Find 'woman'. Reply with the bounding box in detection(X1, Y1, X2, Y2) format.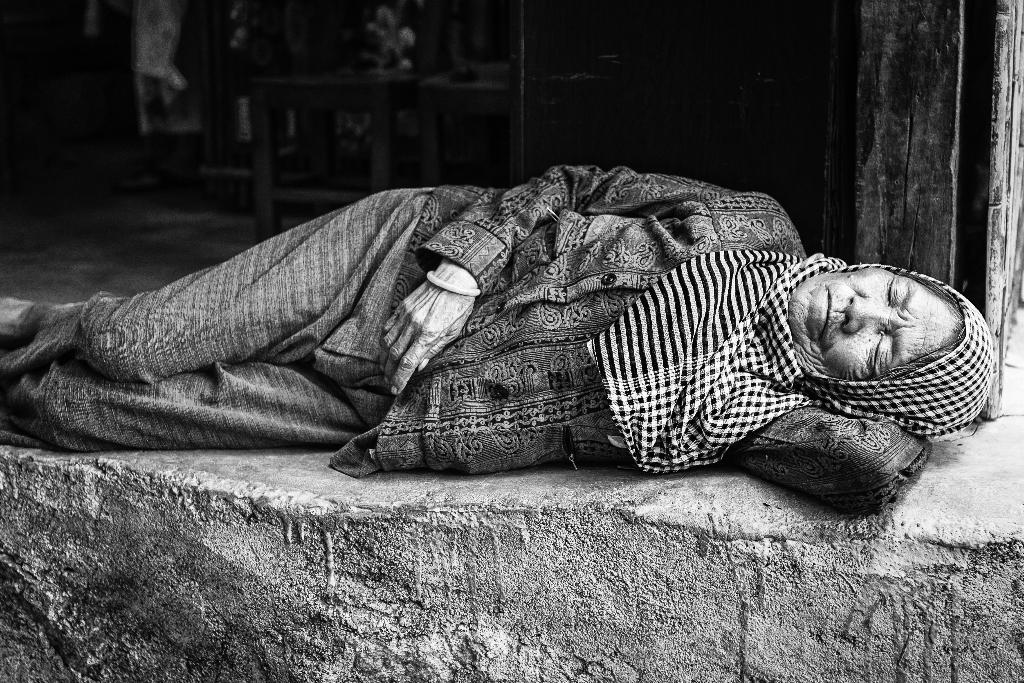
detection(30, 120, 940, 524).
